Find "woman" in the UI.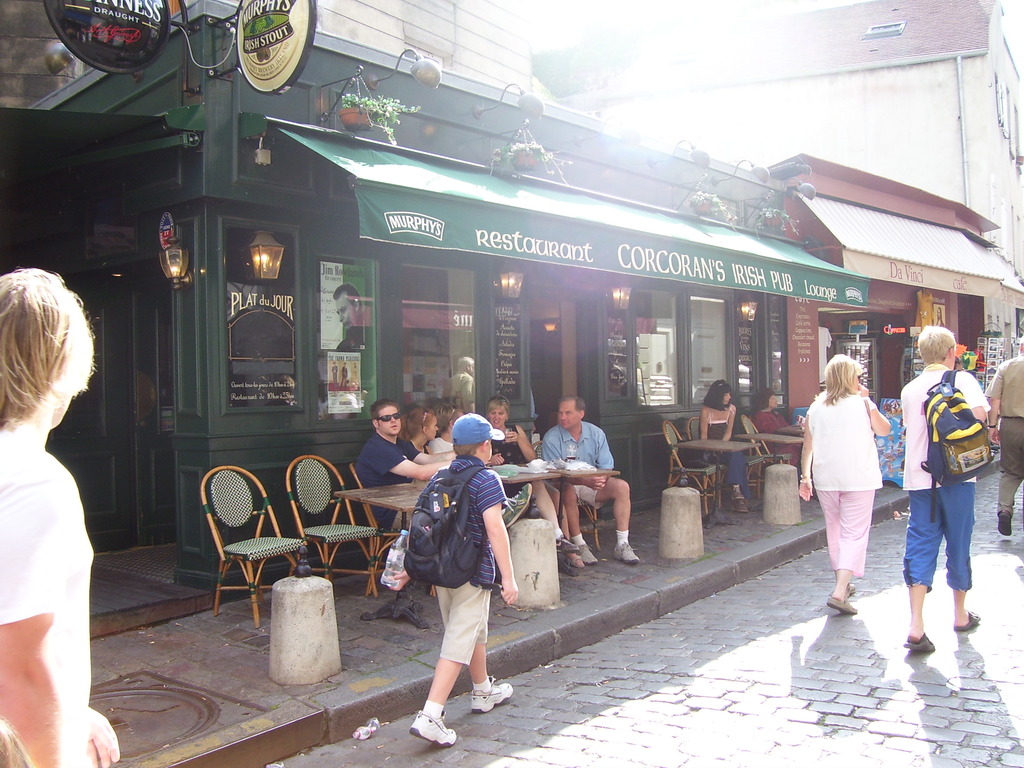
UI element at <bbox>485, 394, 578, 573</bbox>.
